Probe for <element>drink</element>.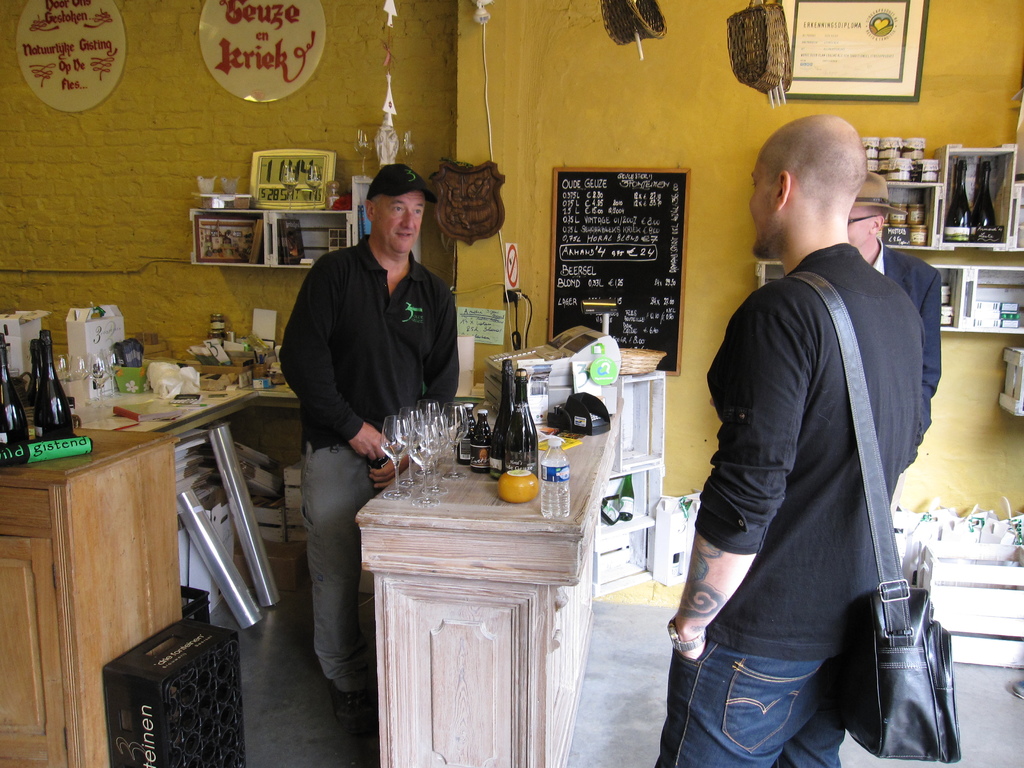
Probe result: <bbox>471, 409, 493, 477</bbox>.
